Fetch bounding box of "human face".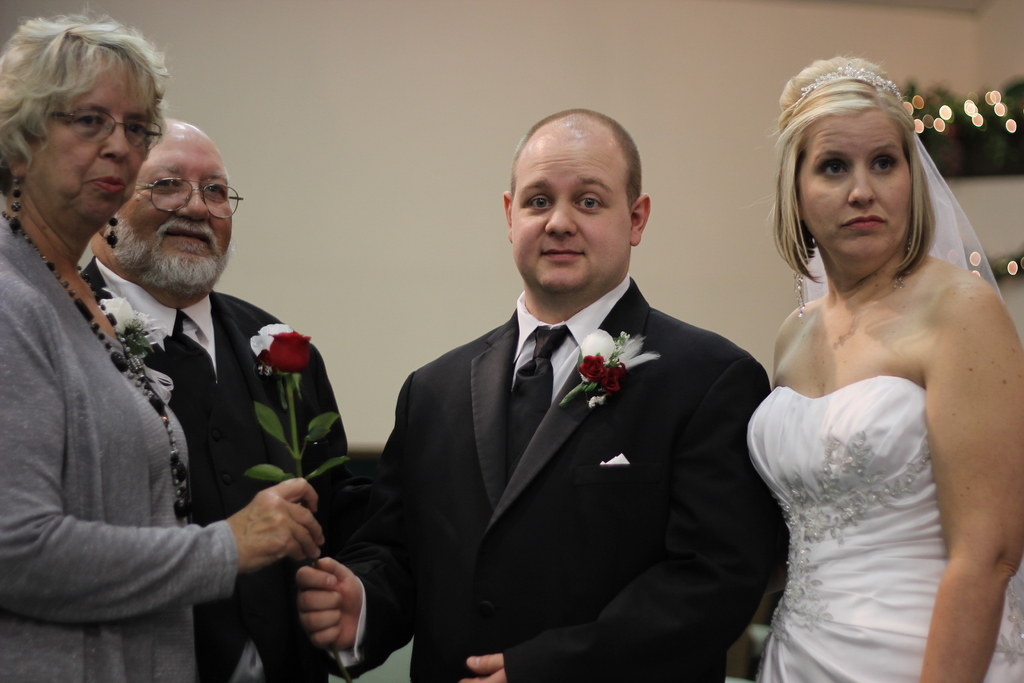
Bbox: bbox=(509, 122, 634, 297).
